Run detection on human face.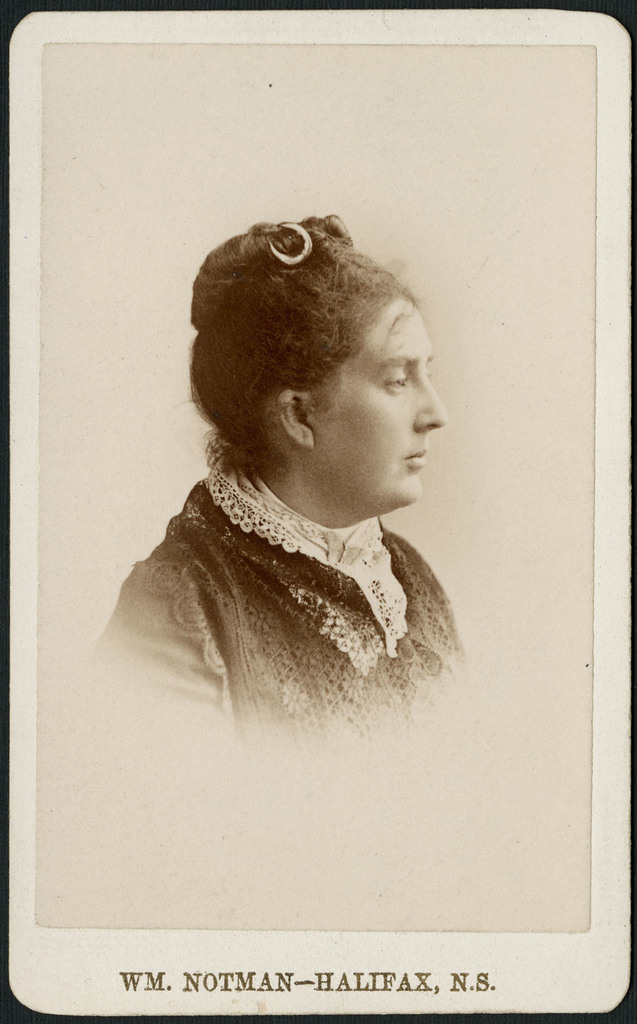
Result: 319:288:451:526.
